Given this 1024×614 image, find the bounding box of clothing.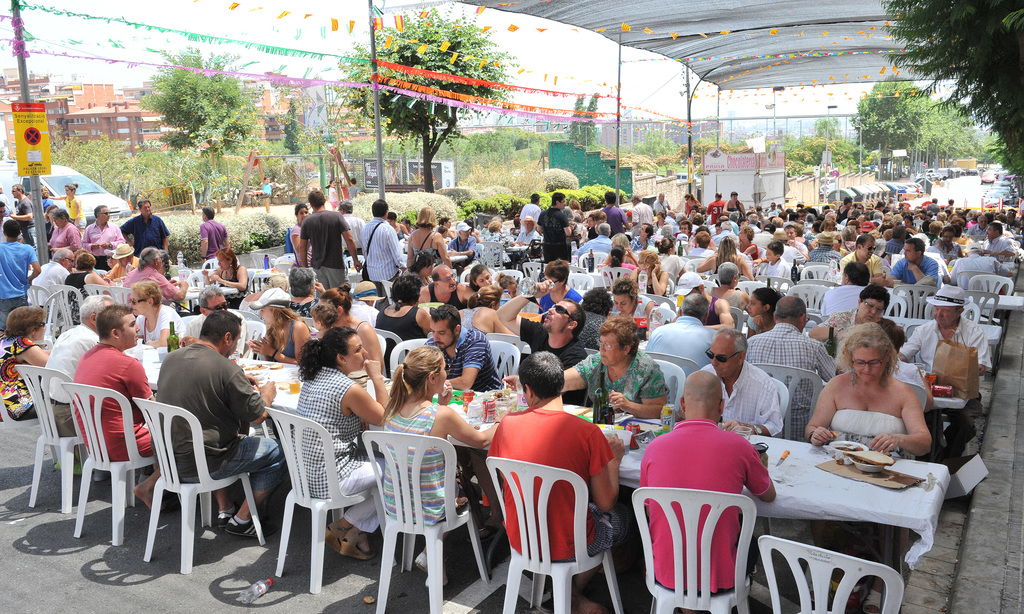
[left=733, top=220, right=742, bottom=240].
